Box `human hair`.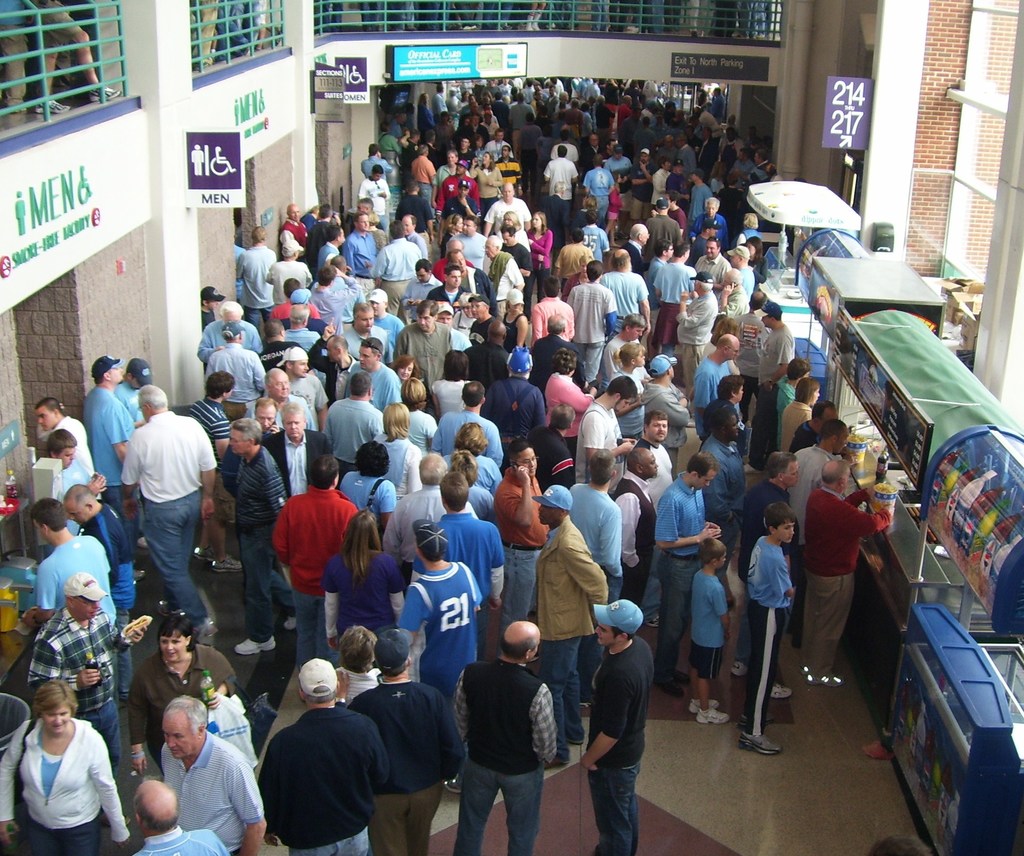
(x1=712, y1=378, x2=749, y2=406).
